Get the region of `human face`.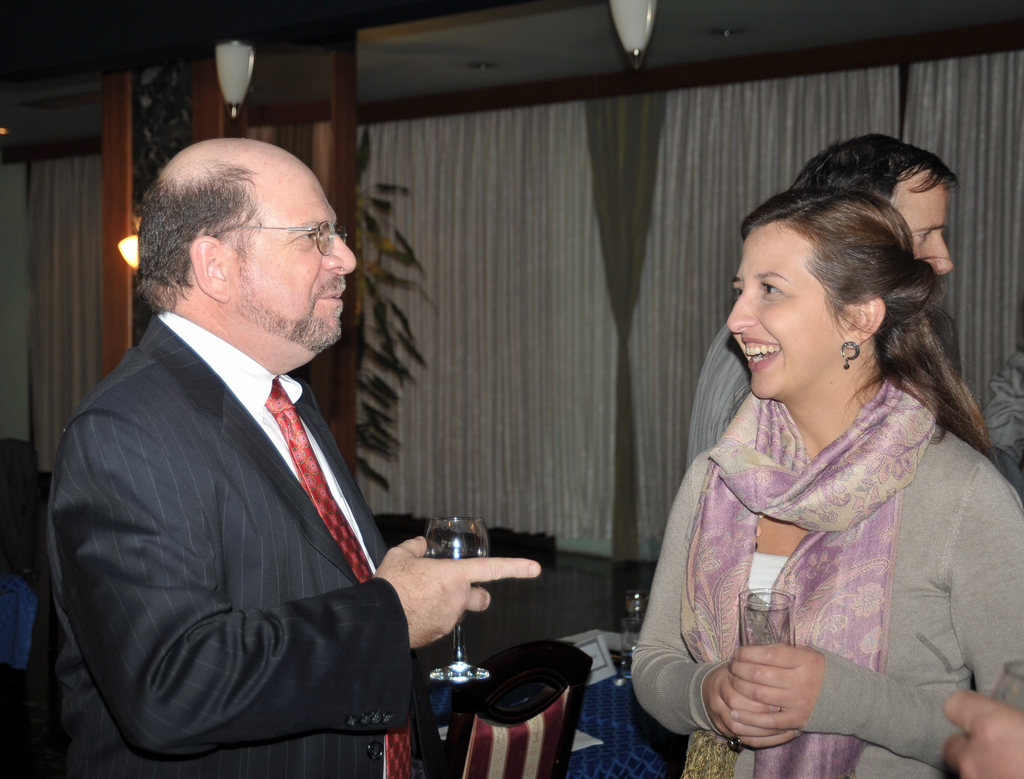
rect(888, 169, 952, 275).
